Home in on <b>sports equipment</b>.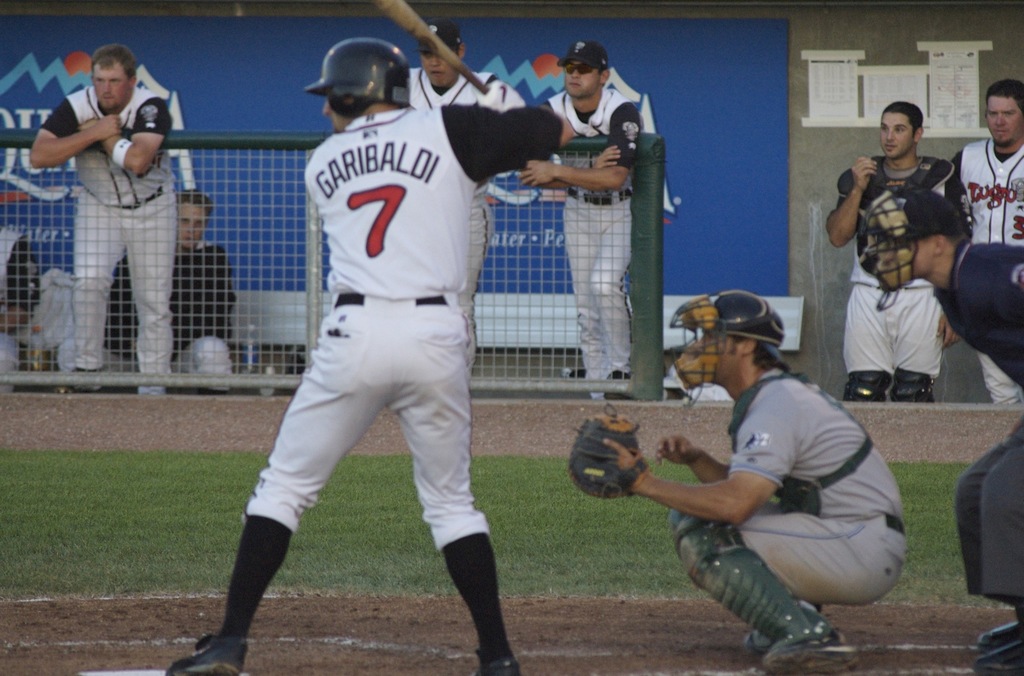
Homed in at (left=305, top=36, right=411, bottom=124).
